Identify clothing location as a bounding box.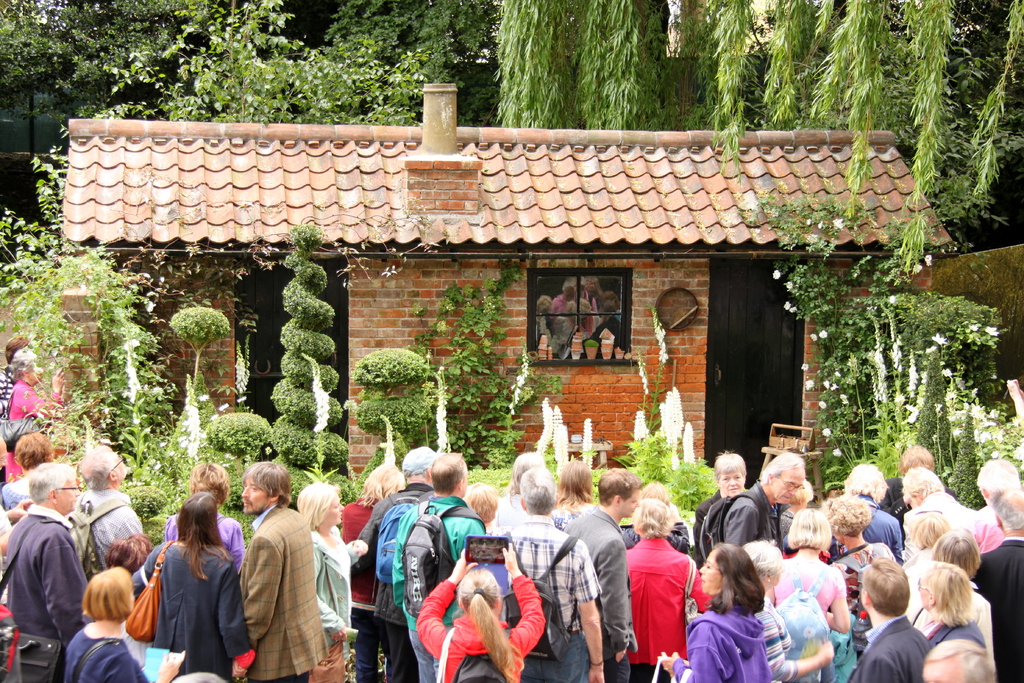
(left=340, top=494, right=391, bottom=682).
